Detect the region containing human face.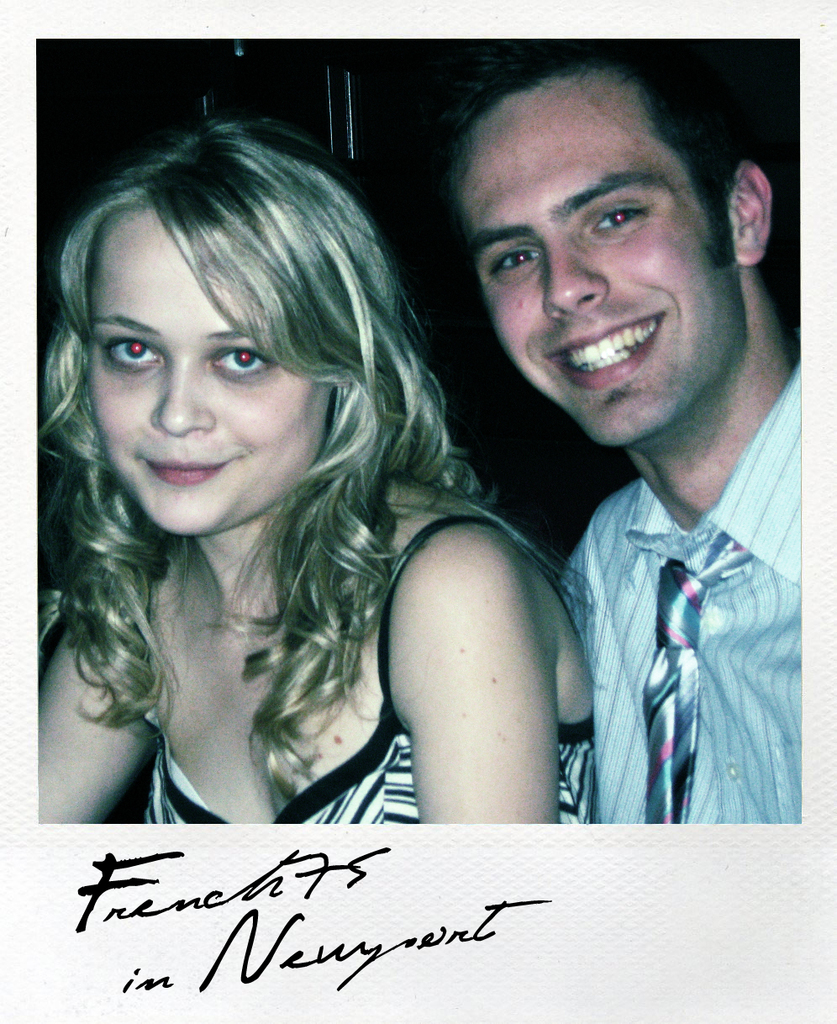
Rect(83, 203, 335, 540).
